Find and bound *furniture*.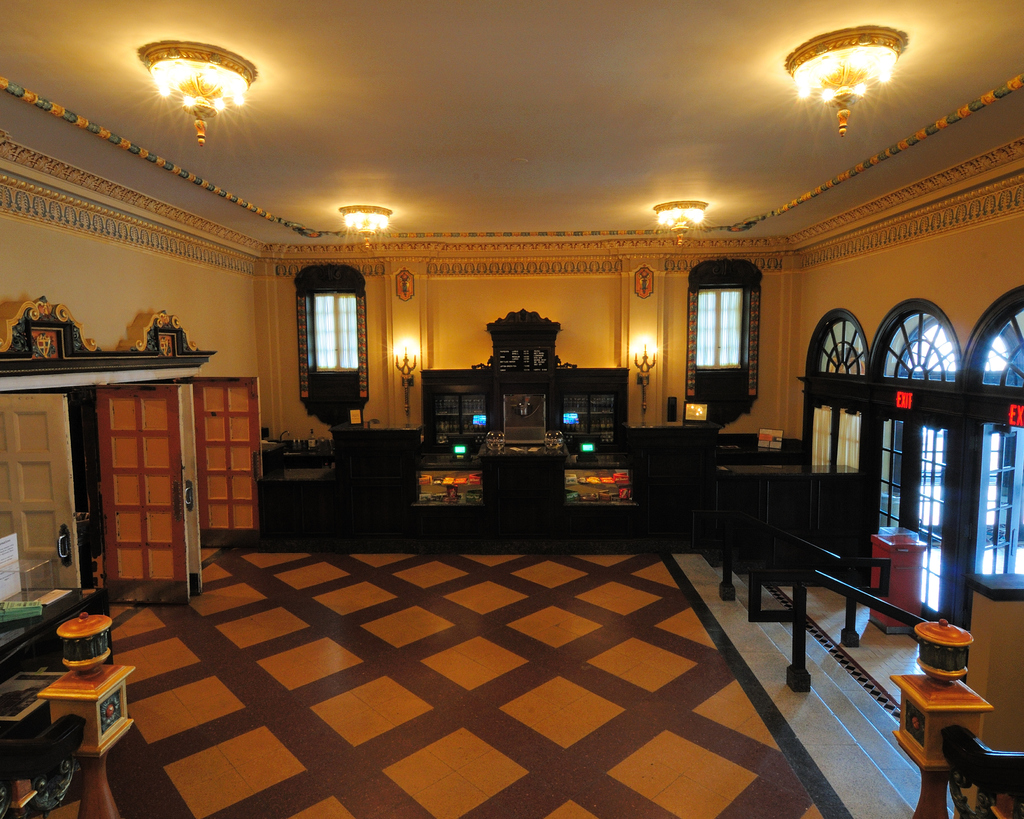
Bound: (419, 365, 631, 454).
